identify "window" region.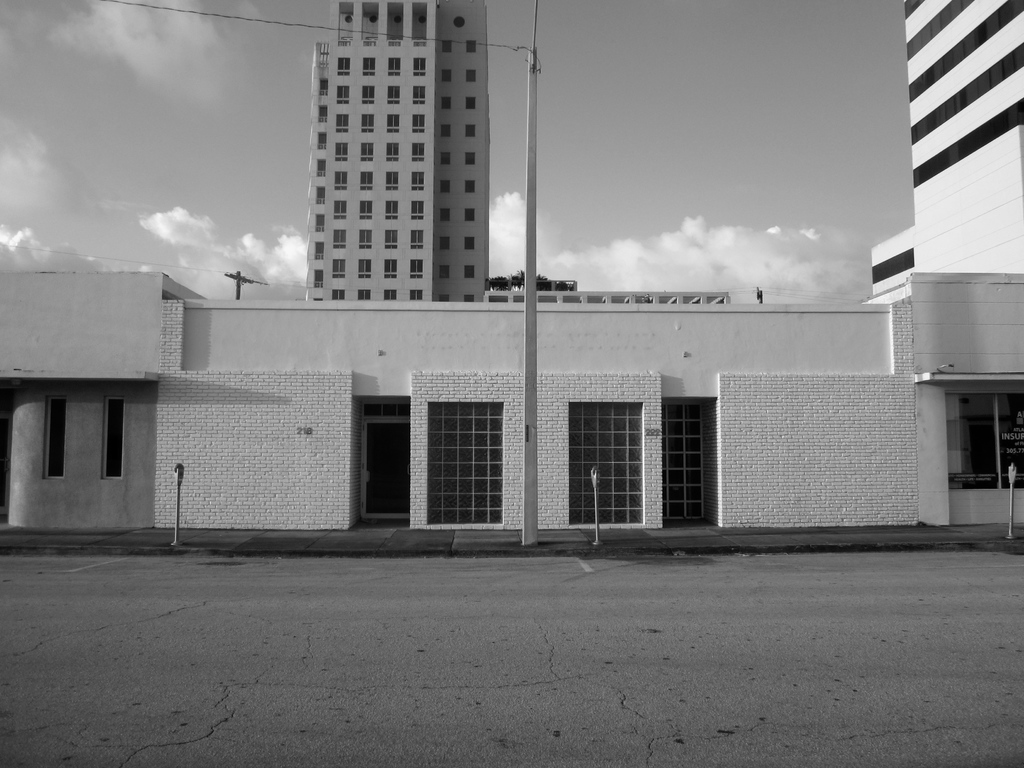
Region: l=906, t=1, r=976, b=60.
